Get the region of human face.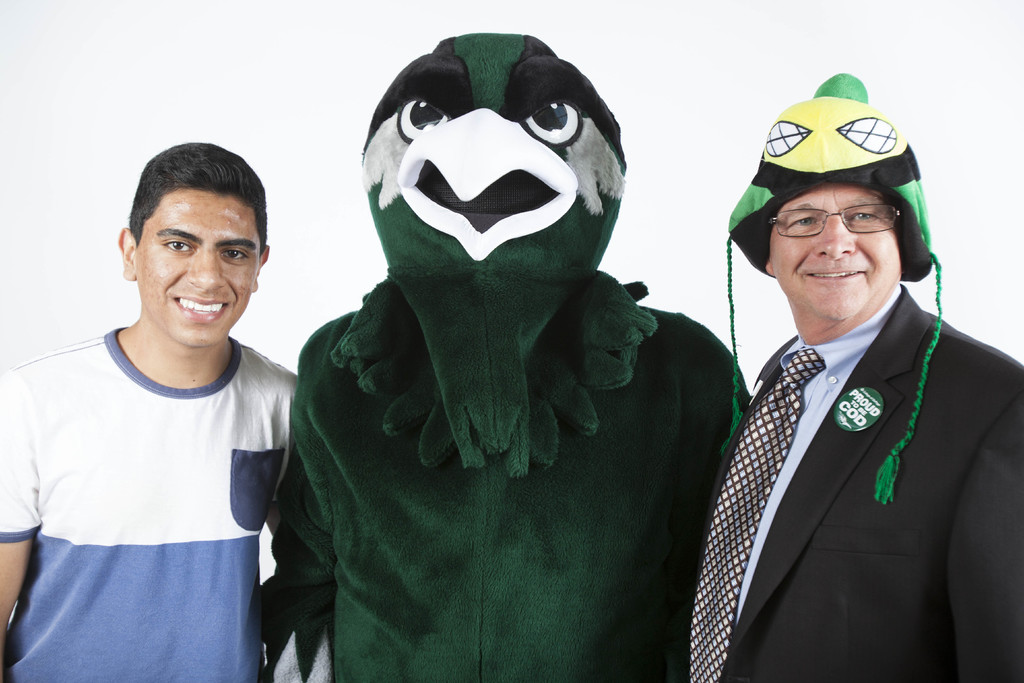
132 188 257 336.
